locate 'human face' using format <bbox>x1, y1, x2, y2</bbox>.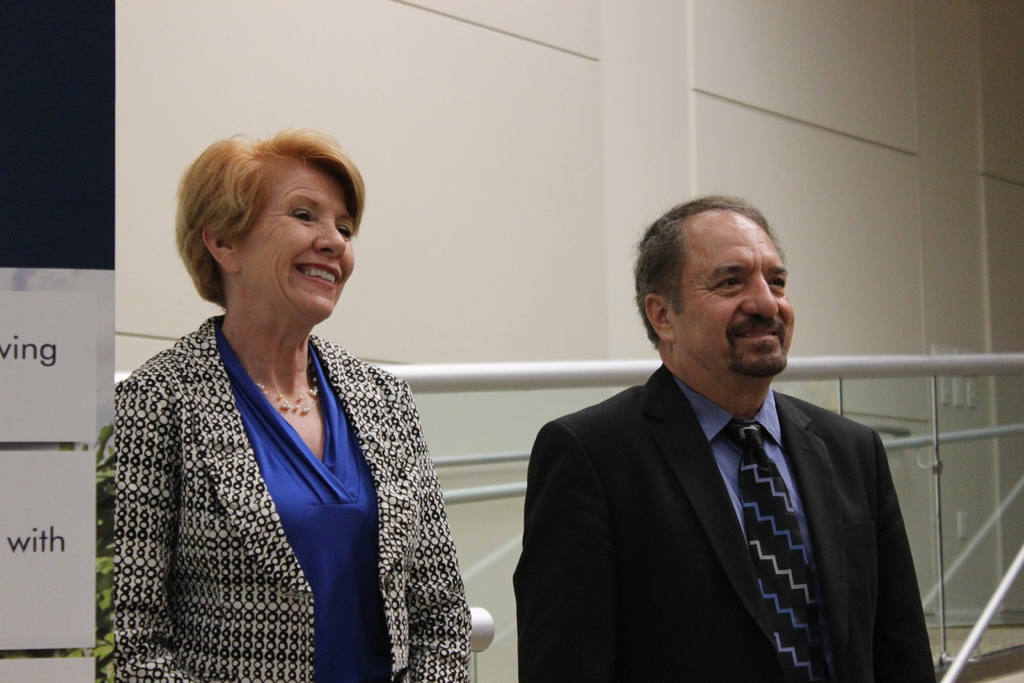
<bbox>669, 208, 796, 375</bbox>.
